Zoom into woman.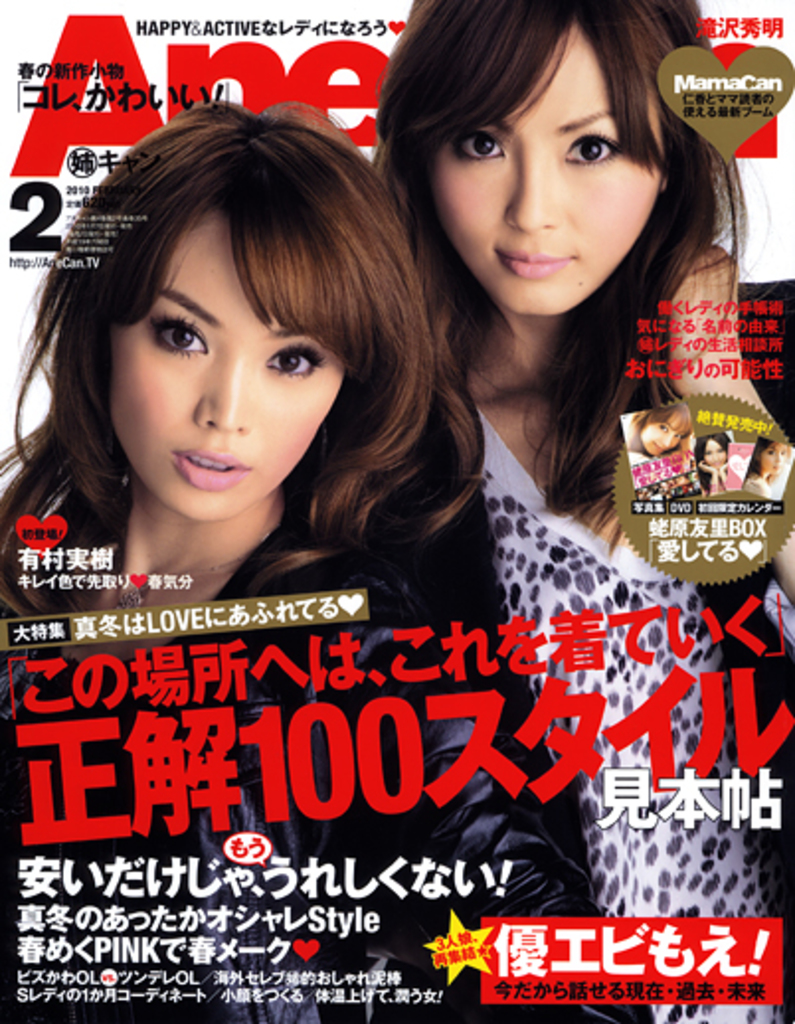
Zoom target: region(366, 0, 793, 1022).
